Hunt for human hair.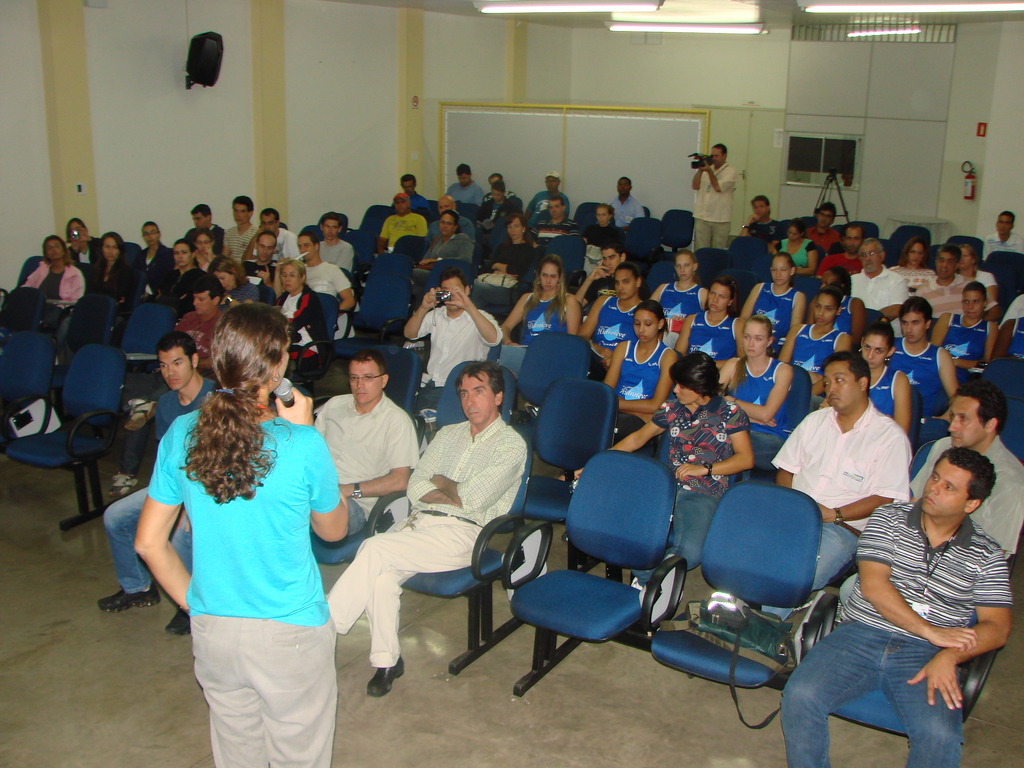
Hunted down at <region>298, 233, 321, 249</region>.
